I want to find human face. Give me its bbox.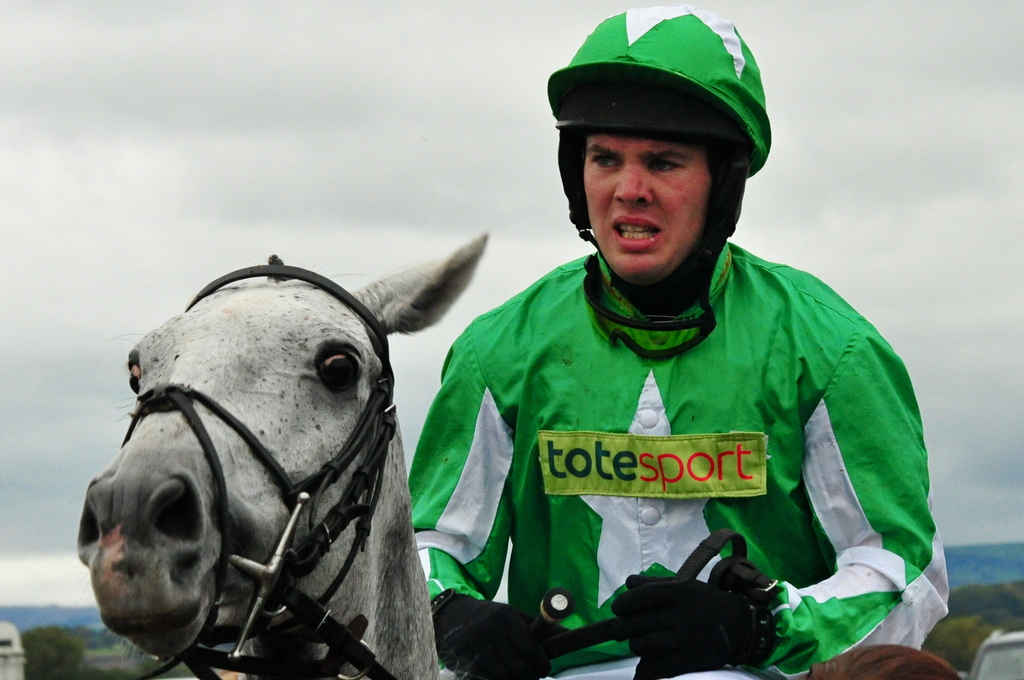
box=[582, 135, 704, 290].
